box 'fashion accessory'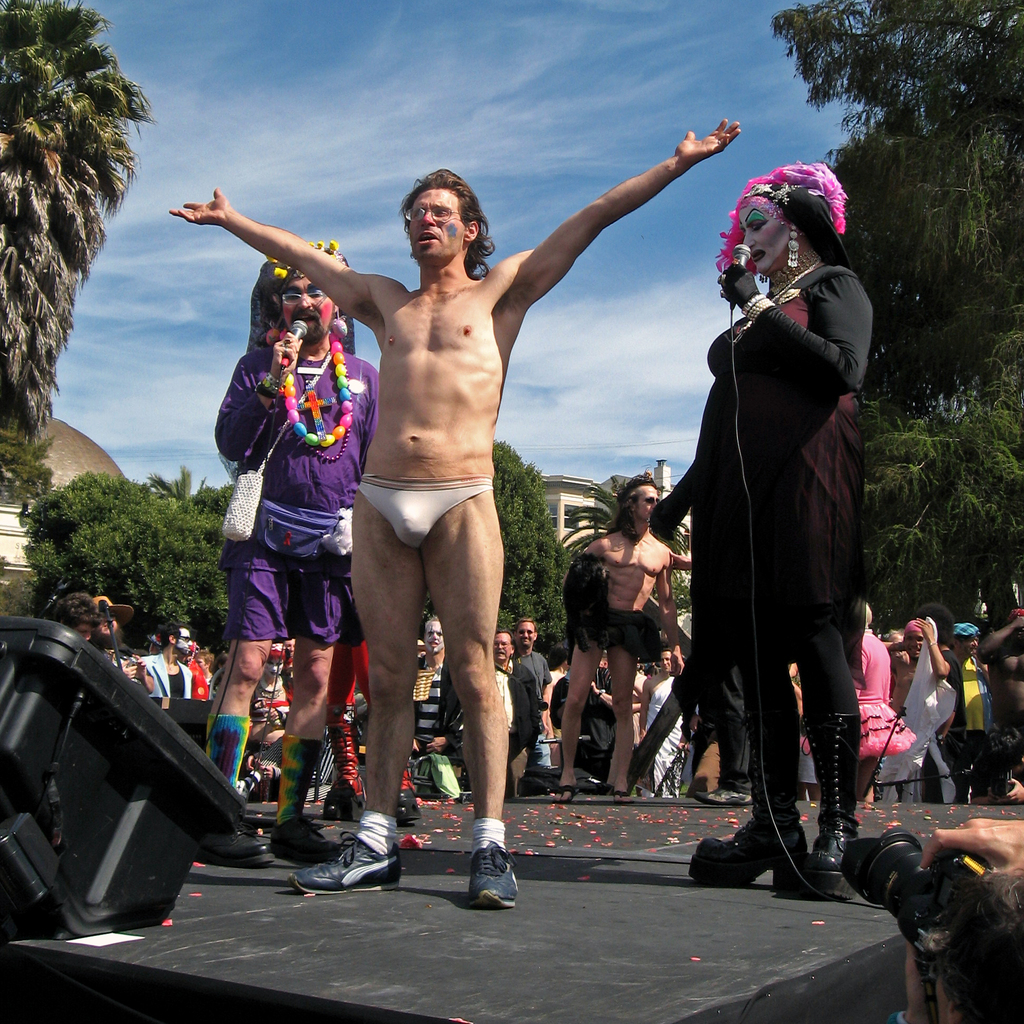
l=273, t=734, r=323, b=822
